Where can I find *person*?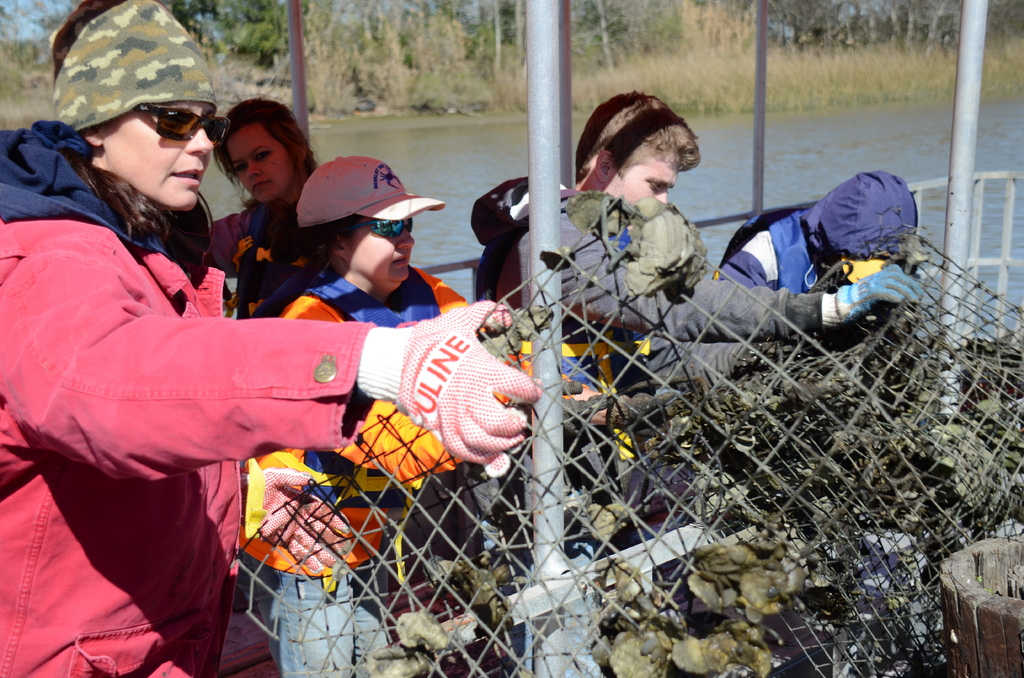
You can find it at (x1=0, y1=0, x2=543, y2=677).
